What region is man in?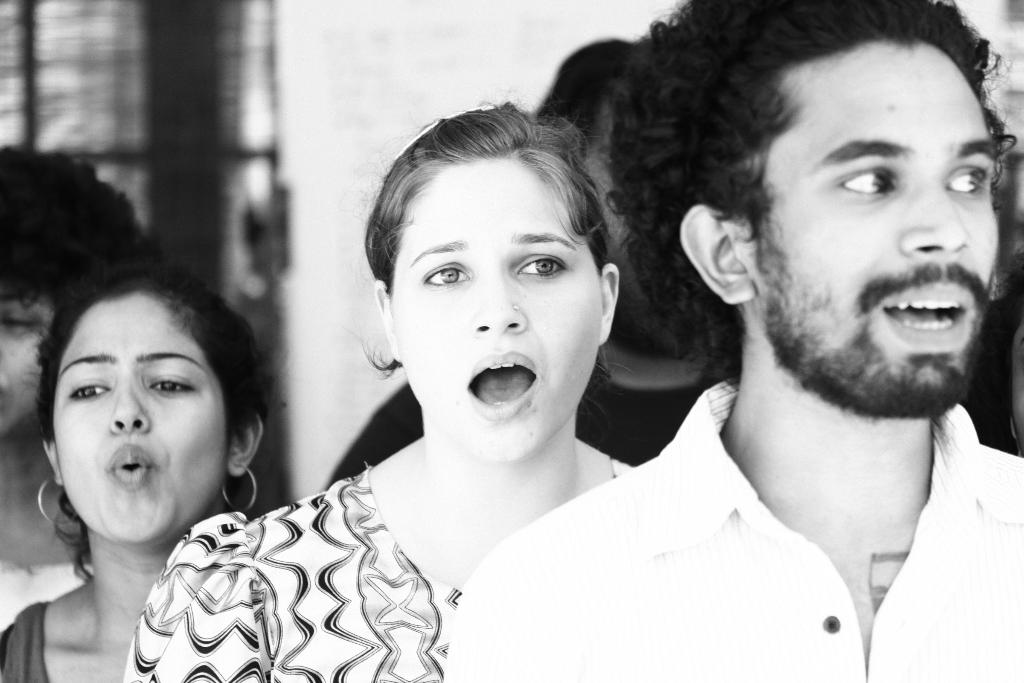
pyautogui.locateOnScreen(493, 7, 1023, 677).
